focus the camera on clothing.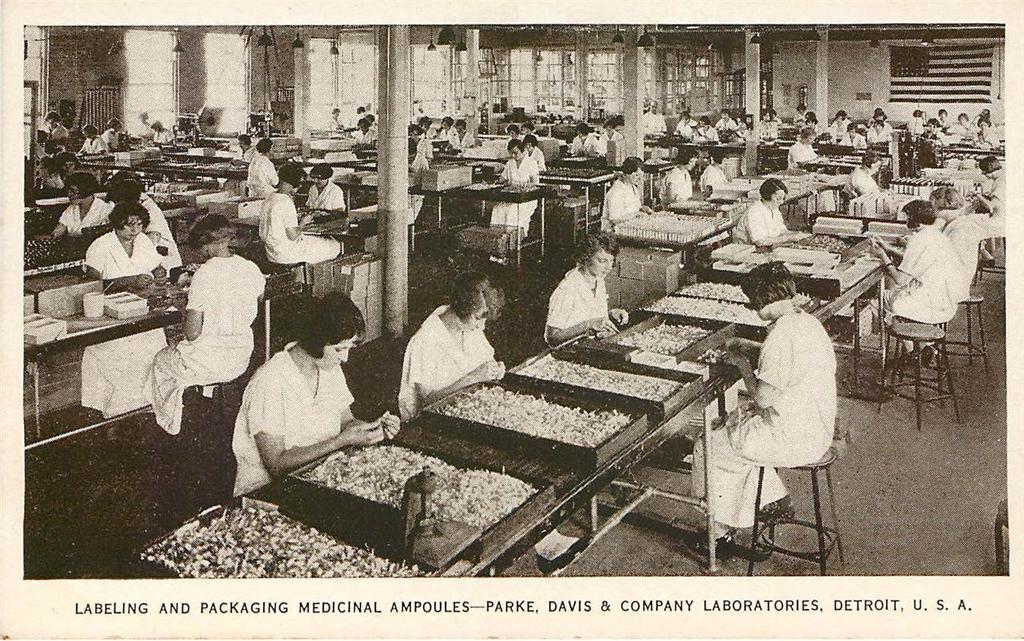
Focus region: (left=84, top=234, right=170, bottom=292).
